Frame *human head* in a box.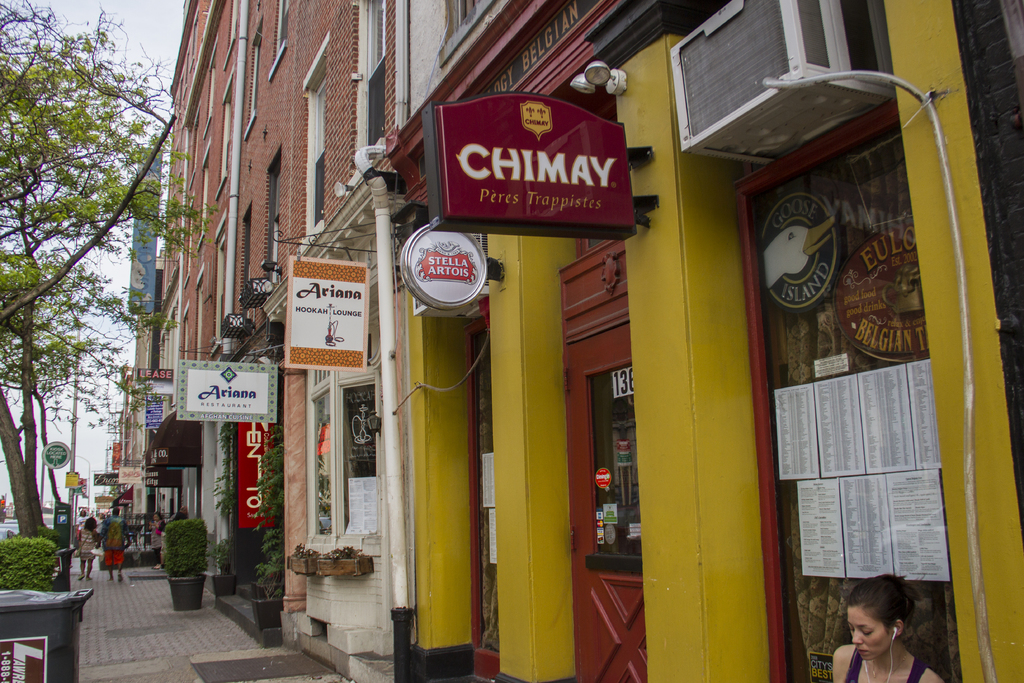
<bbox>845, 576, 917, 656</bbox>.
